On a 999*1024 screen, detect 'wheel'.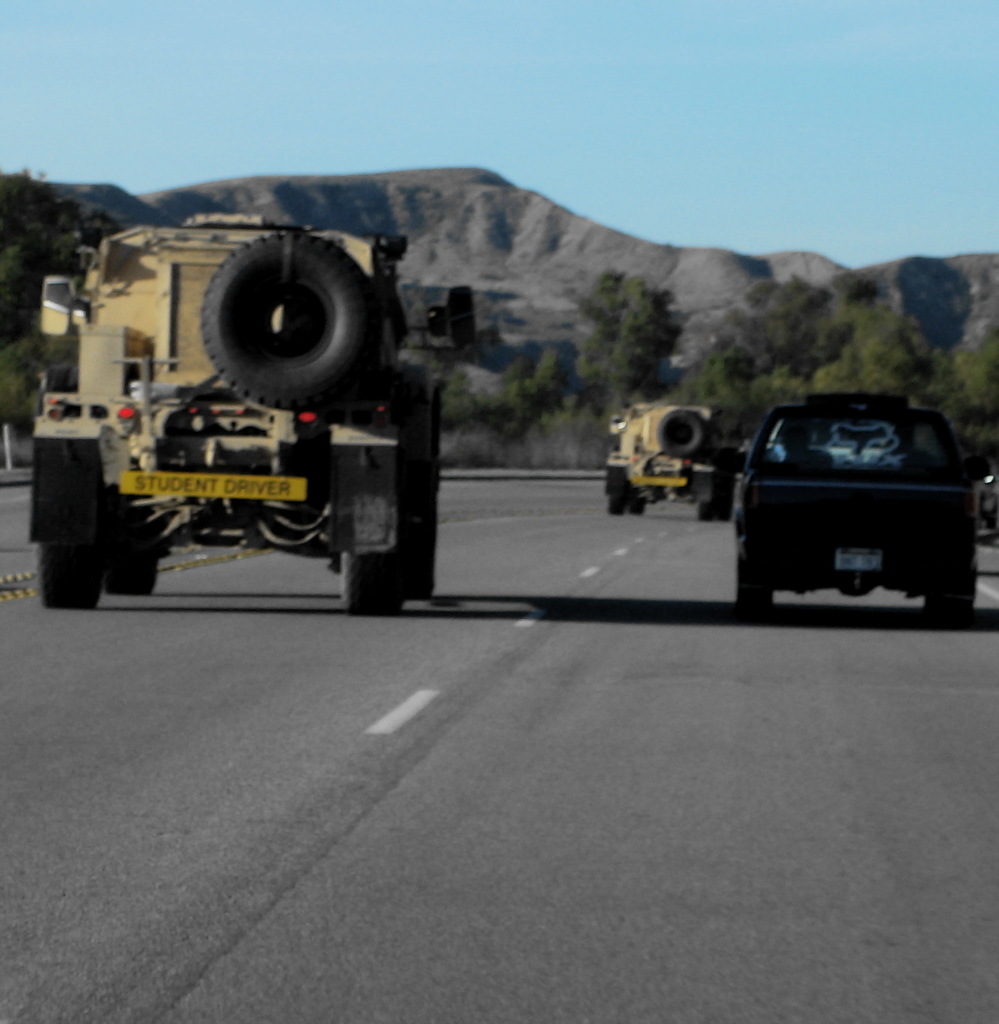
box(631, 490, 648, 520).
